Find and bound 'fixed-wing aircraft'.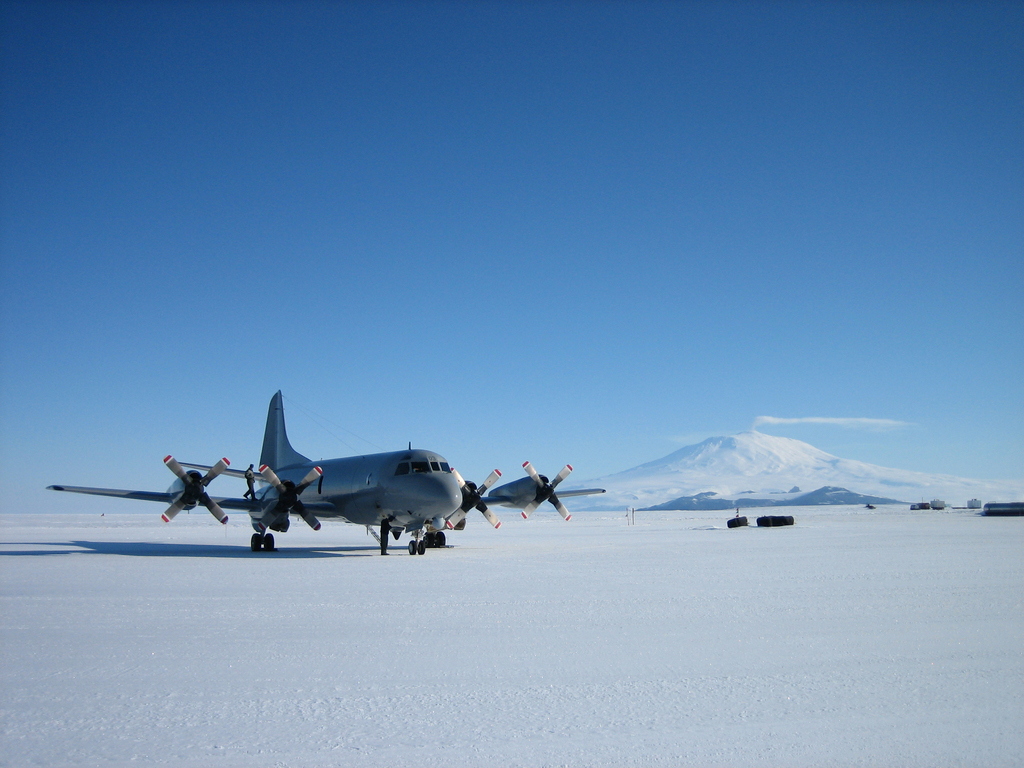
Bound: box(47, 392, 612, 553).
